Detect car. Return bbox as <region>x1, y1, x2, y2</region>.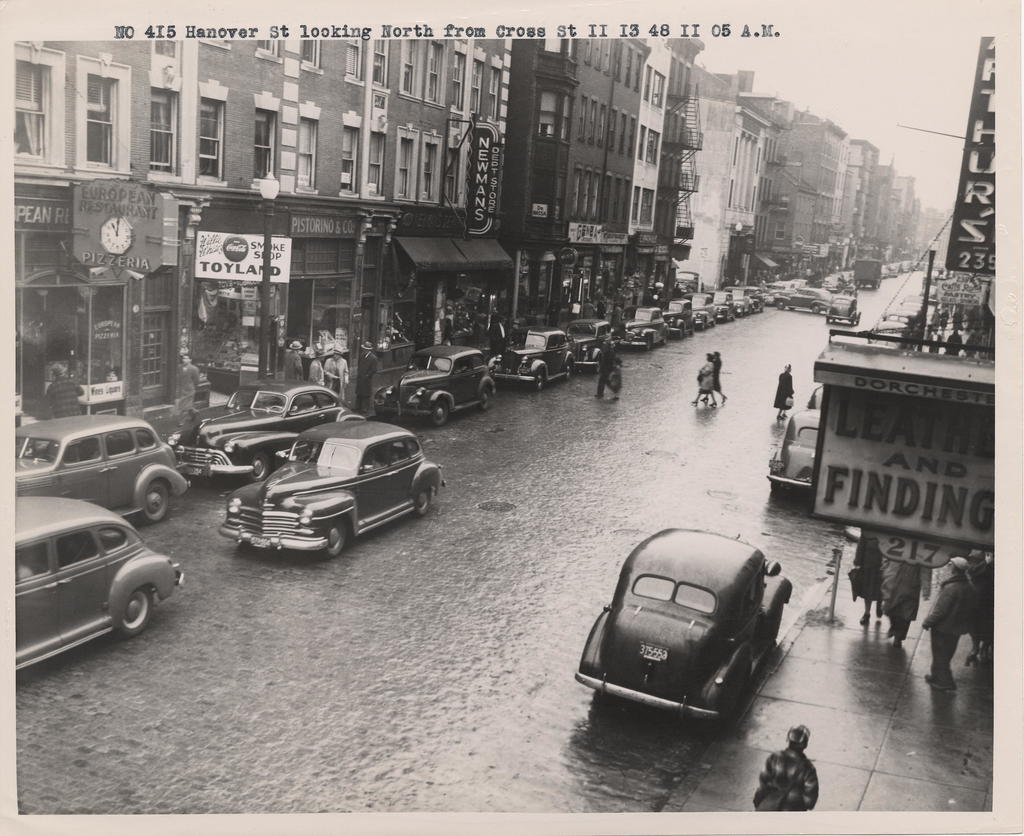
<region>736, 286, 756, 325</region>.
